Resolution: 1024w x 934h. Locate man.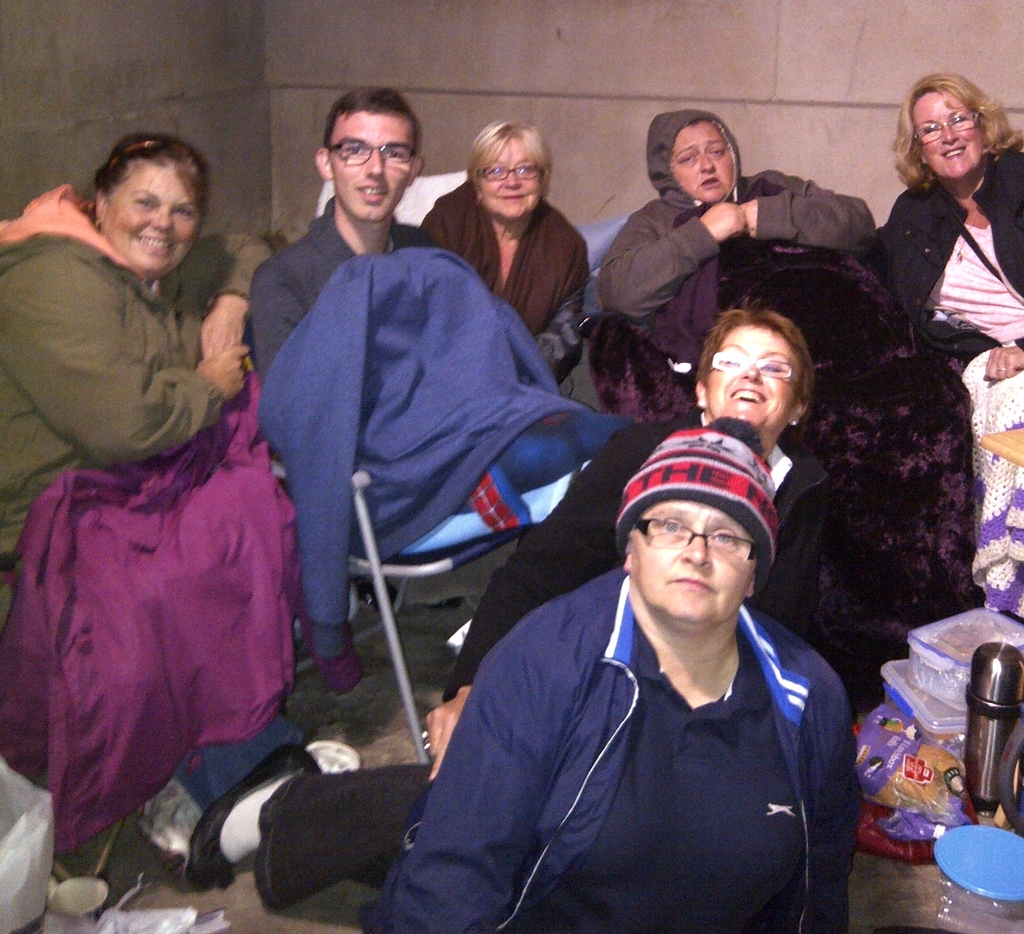
bbox(401, 395, 893, 932).
